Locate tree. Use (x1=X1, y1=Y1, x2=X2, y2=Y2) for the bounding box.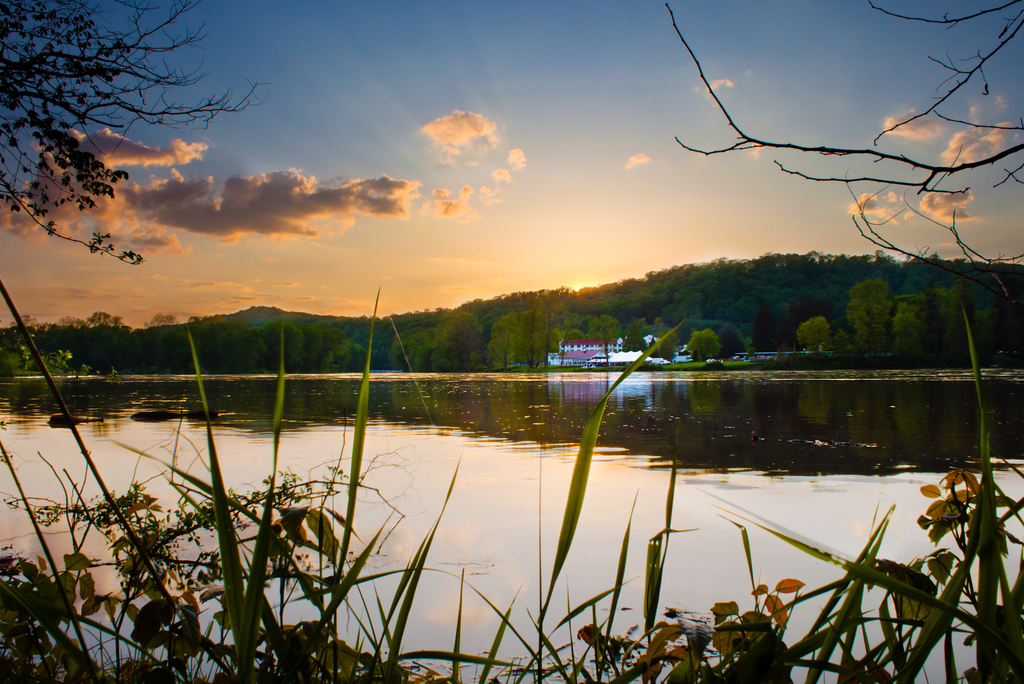
(x1=0, y1=42, x2=783, y2=380).
